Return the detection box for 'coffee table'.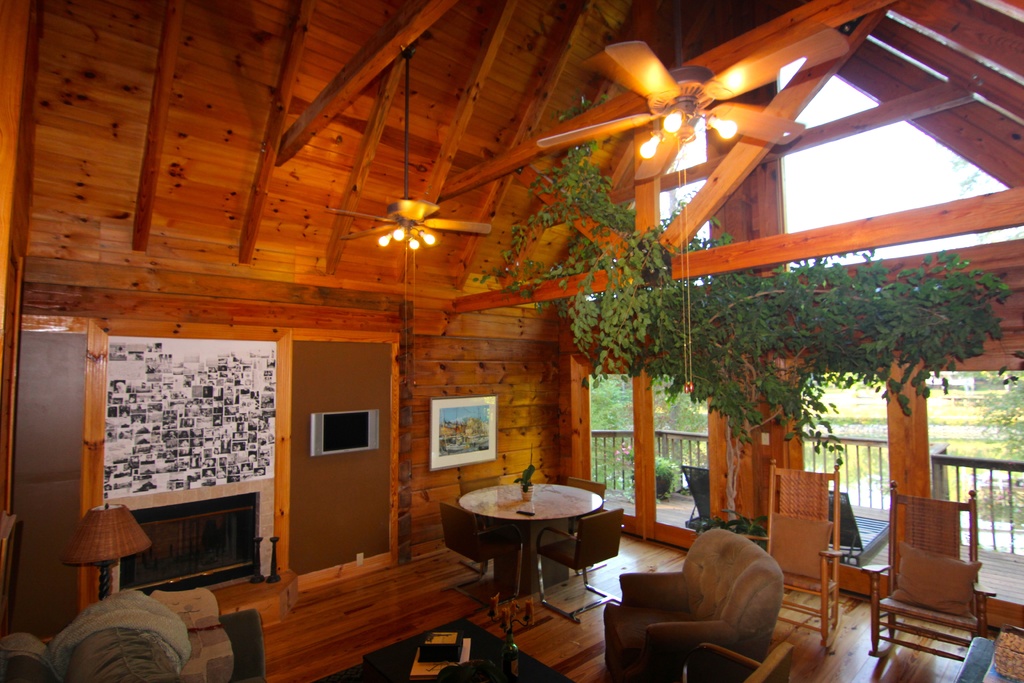
(left=455, top=482, right=598, bottom=586).
